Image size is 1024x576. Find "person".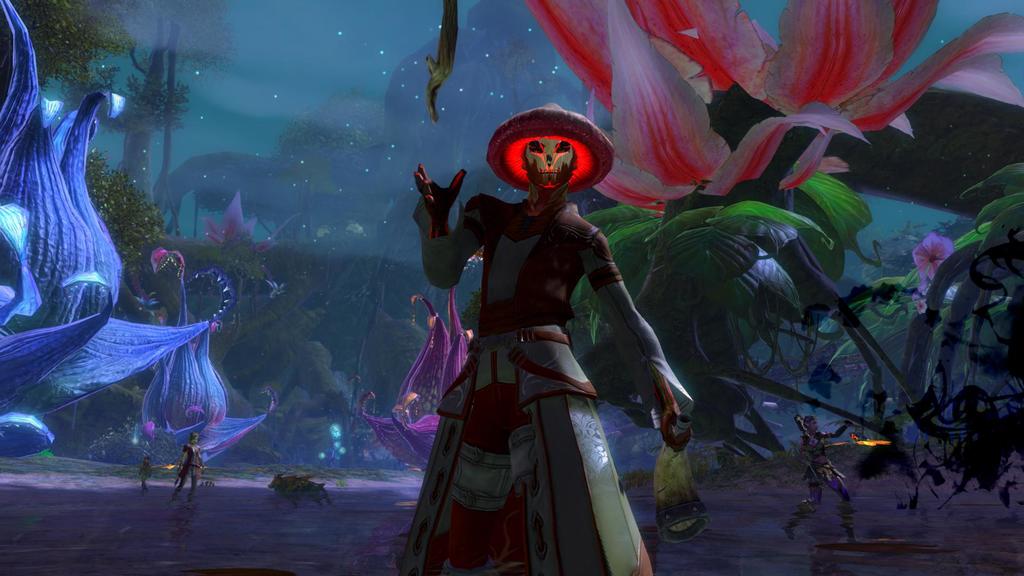
138/457/153/497.
